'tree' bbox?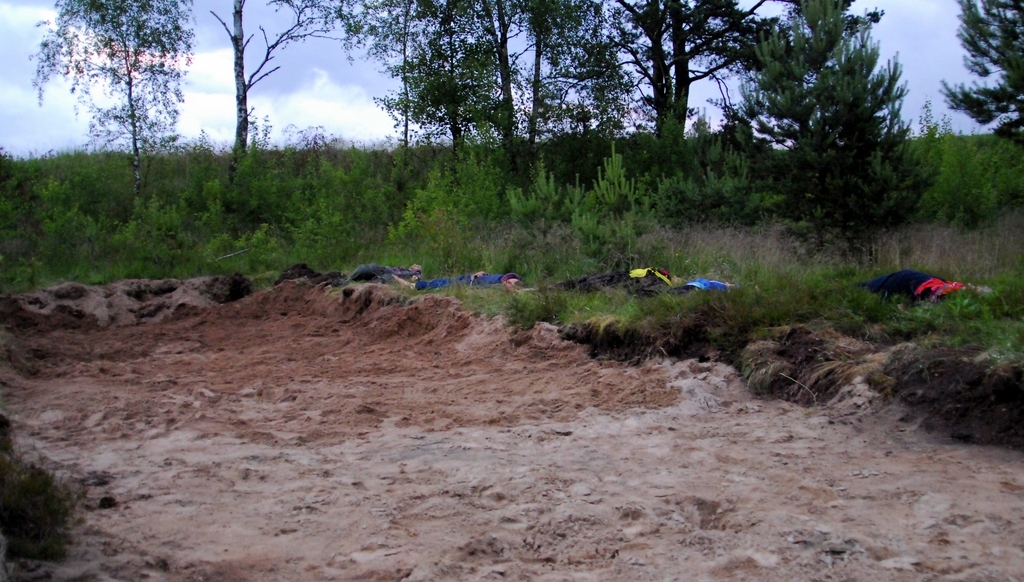
pyautogui.locateOnScreen(941, 5, 1023, 154)
